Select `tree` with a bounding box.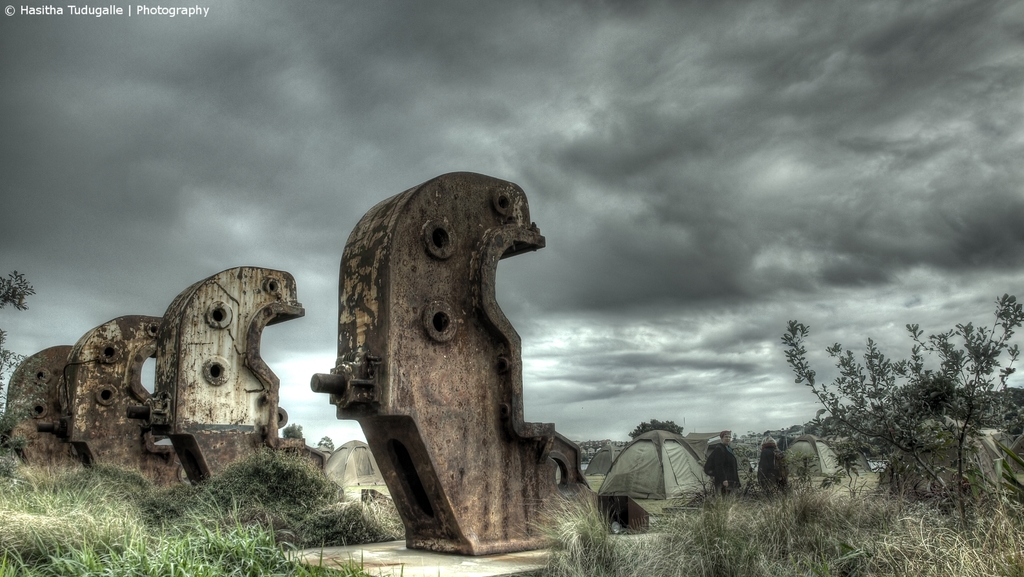
bbox=(281, 423, 305, 438).
